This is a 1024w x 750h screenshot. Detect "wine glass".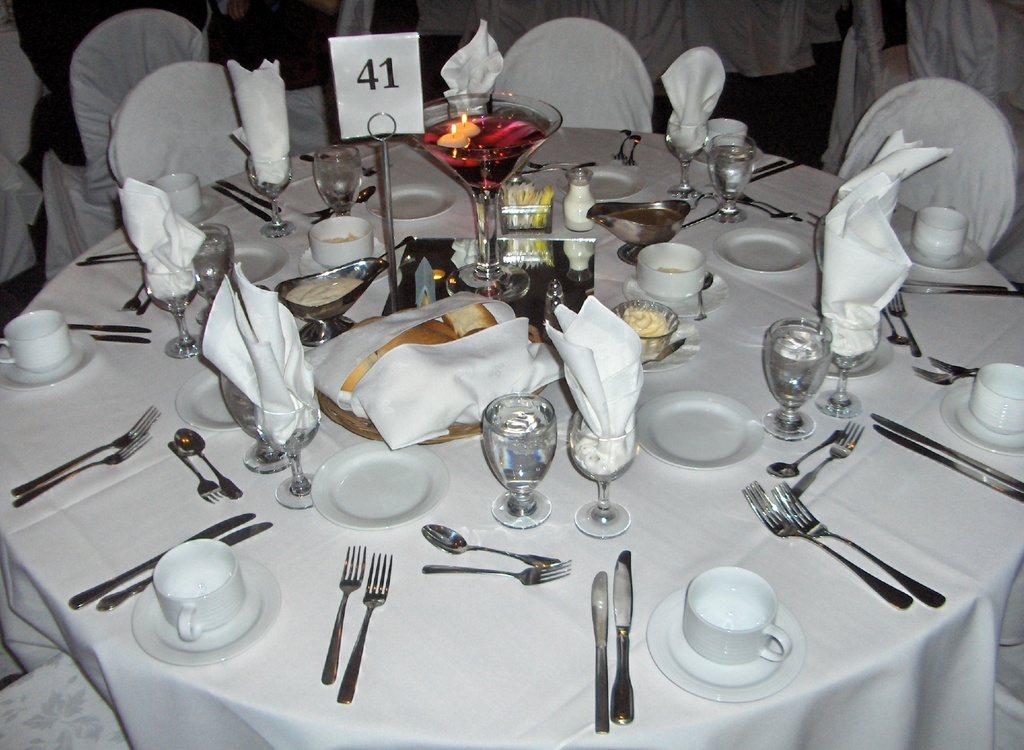
[x1=667, y1=118, x2=709, y2=195].
